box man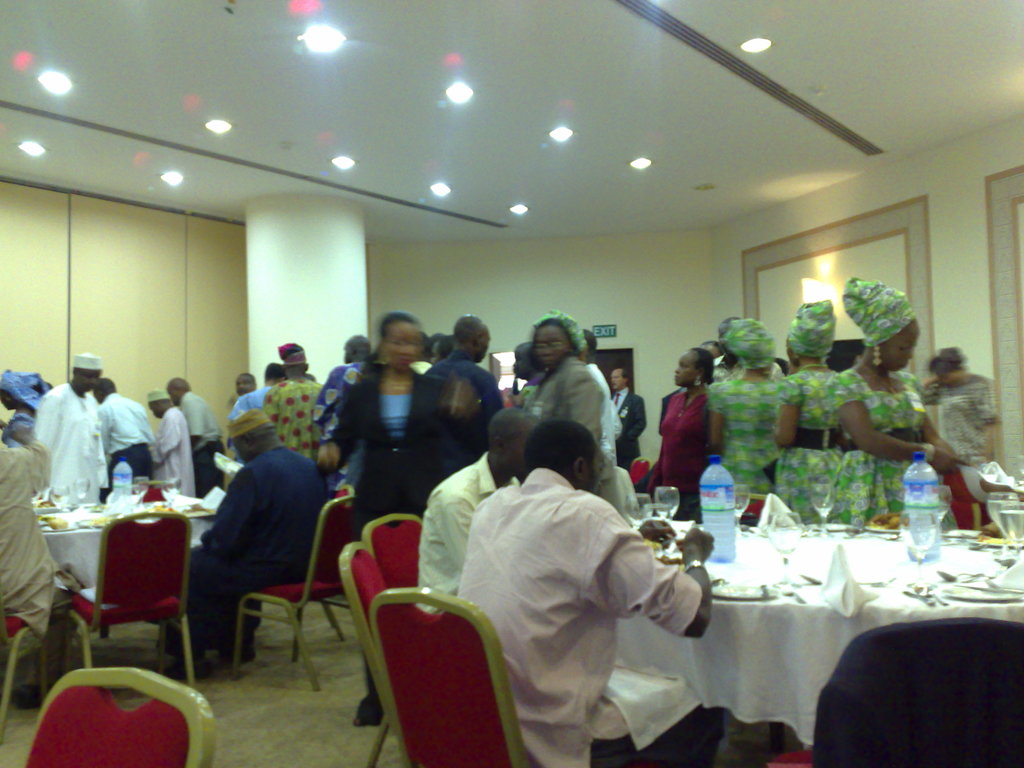
bbox=[155, 408, 337, 677]
